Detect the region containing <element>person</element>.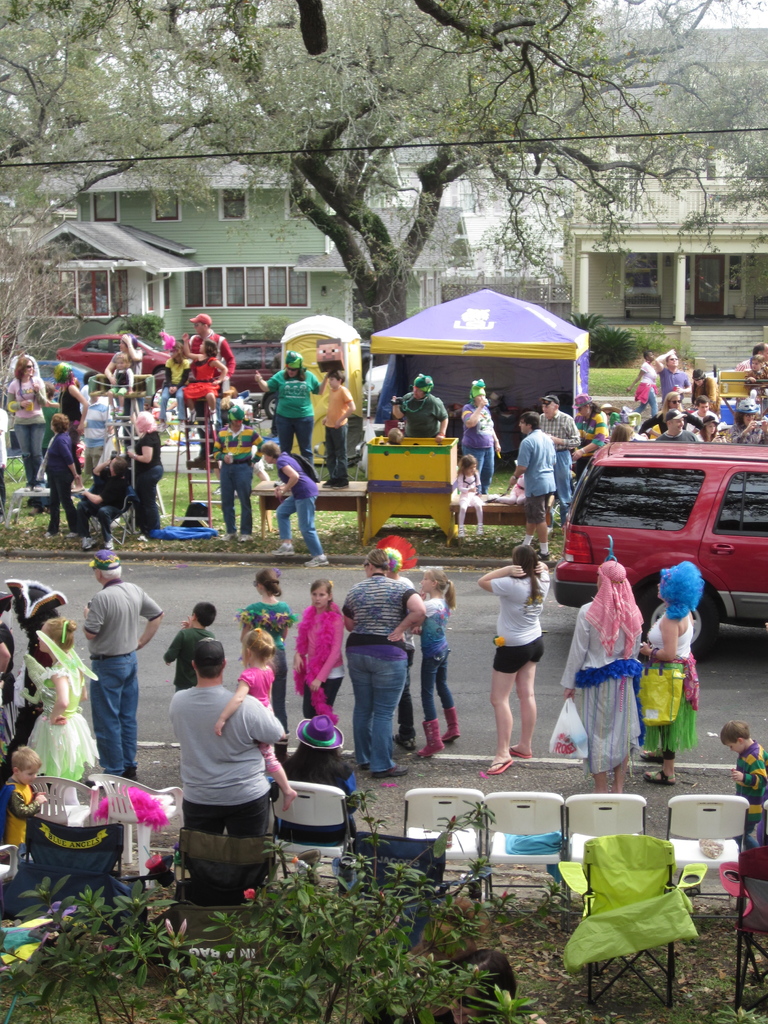
2 746 46 861.
